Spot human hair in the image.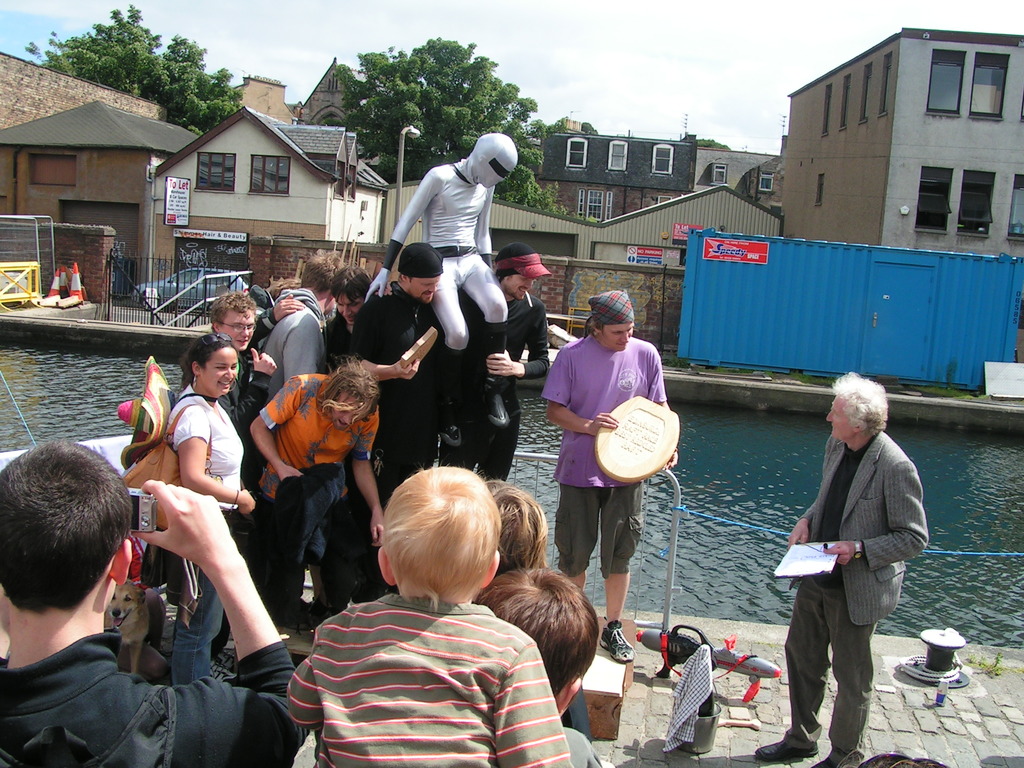
human hair found at box=[508, 586, 597, 706].
